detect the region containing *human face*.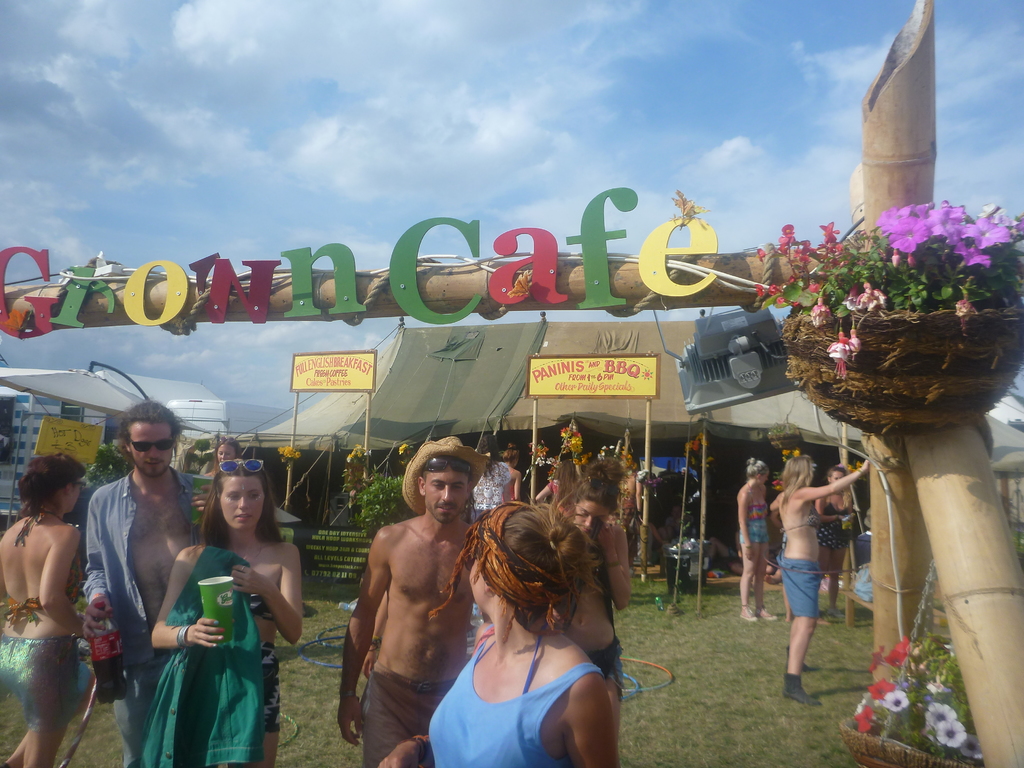
829, 476, 847, 483.
